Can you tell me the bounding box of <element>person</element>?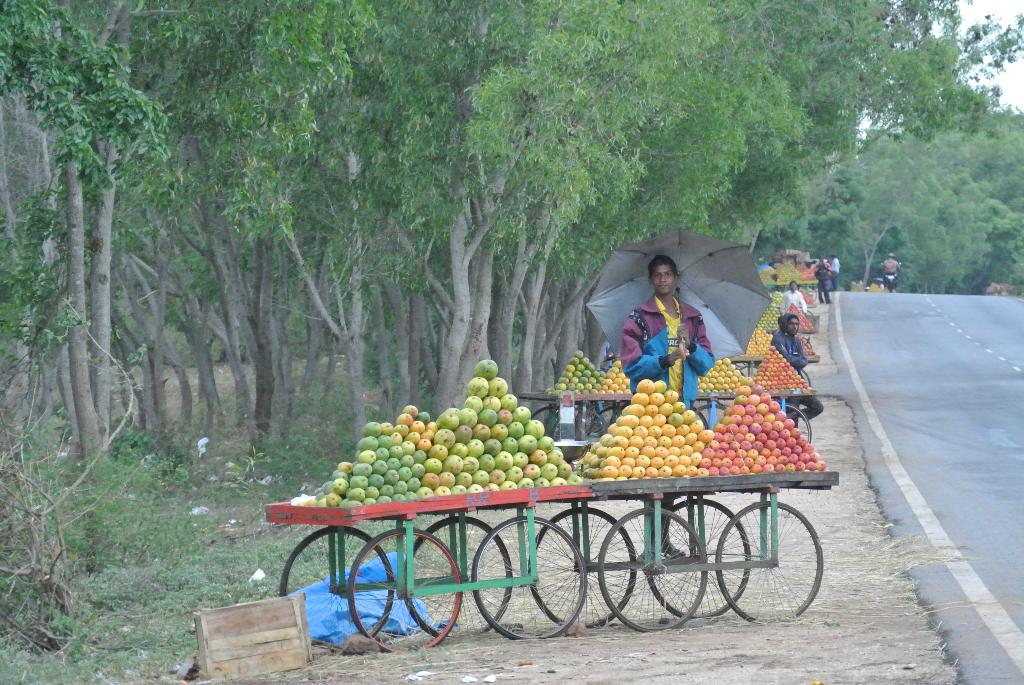
box=[771, 309, 815, 431].
